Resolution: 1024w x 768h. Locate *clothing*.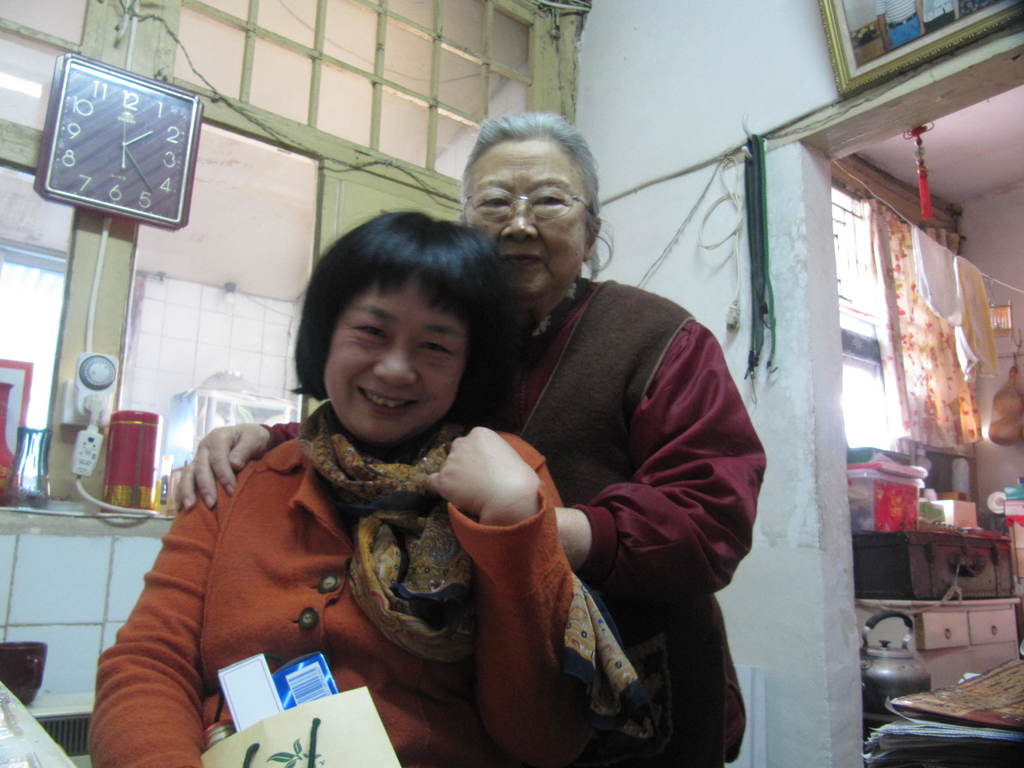
select_region(255, 255, 769, 767).
